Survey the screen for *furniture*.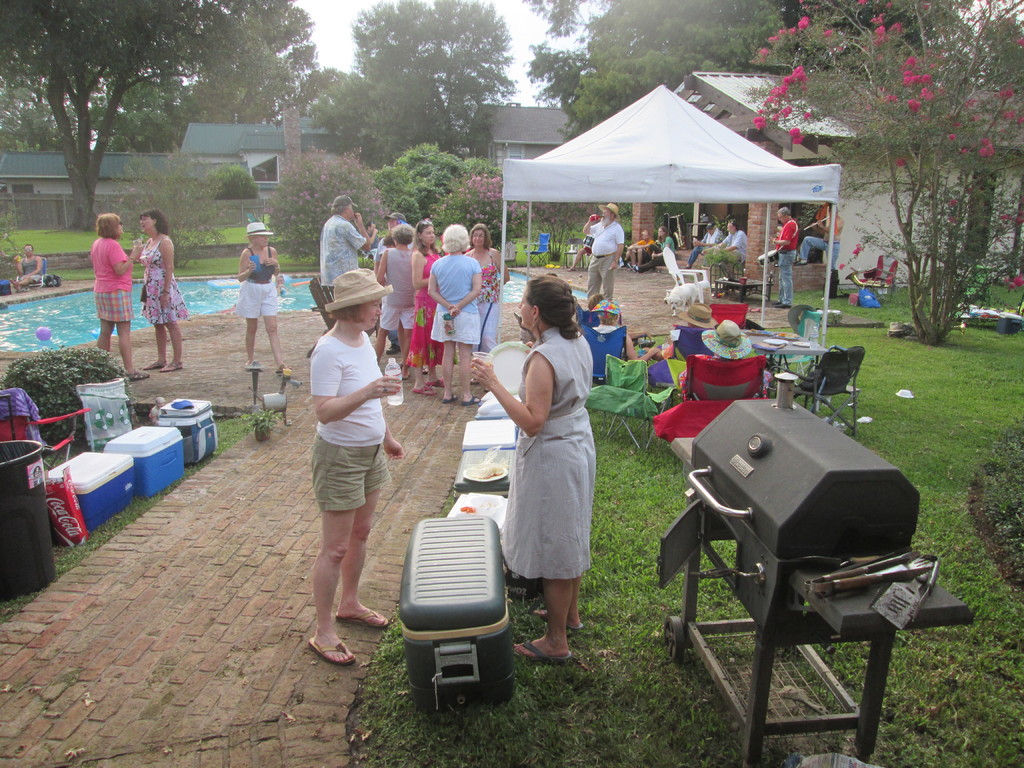
Survey found: (x1=523, y1=233, x2=552, y2=268).
